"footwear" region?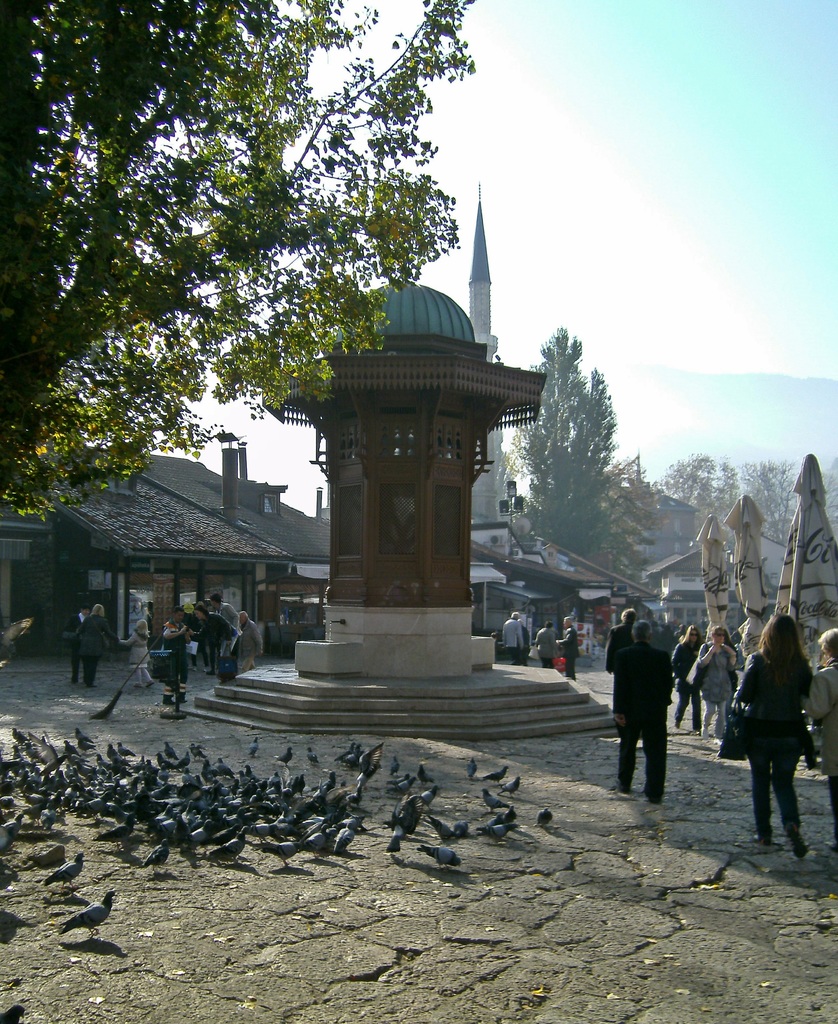
bbox=[611, 777, 632, 795]
